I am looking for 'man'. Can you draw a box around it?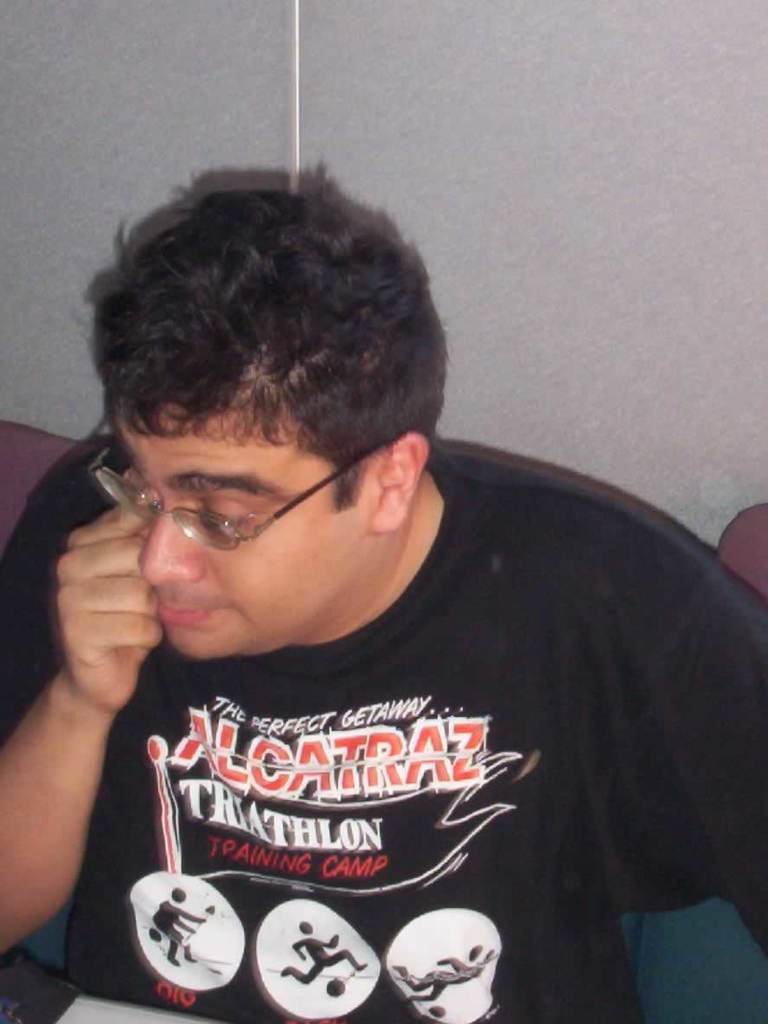
Sure, the bounding box is 0 176 767 1023.
